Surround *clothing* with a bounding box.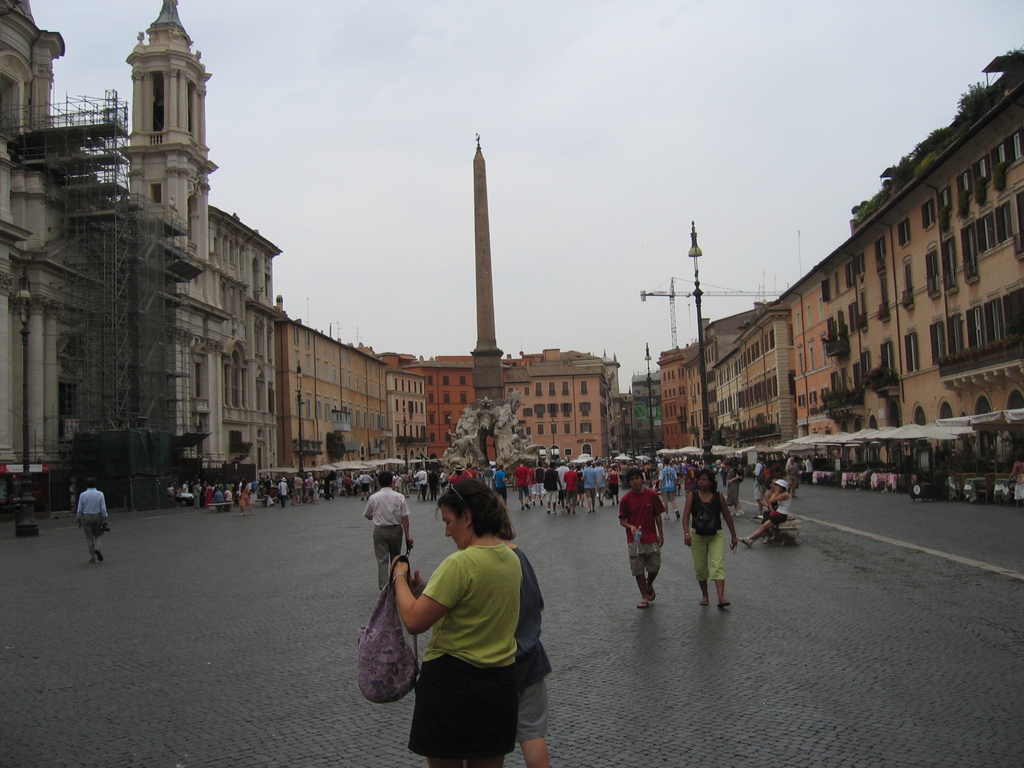
region(582, 465, 601, 511).
